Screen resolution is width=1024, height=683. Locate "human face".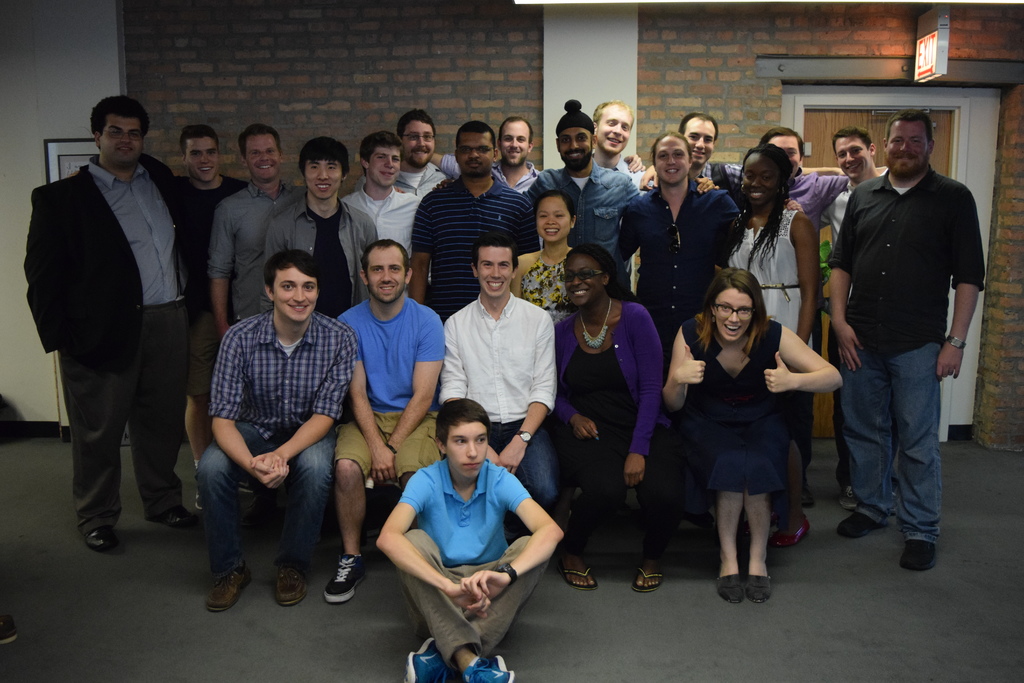
Rect(307, 160, 344, 201).
